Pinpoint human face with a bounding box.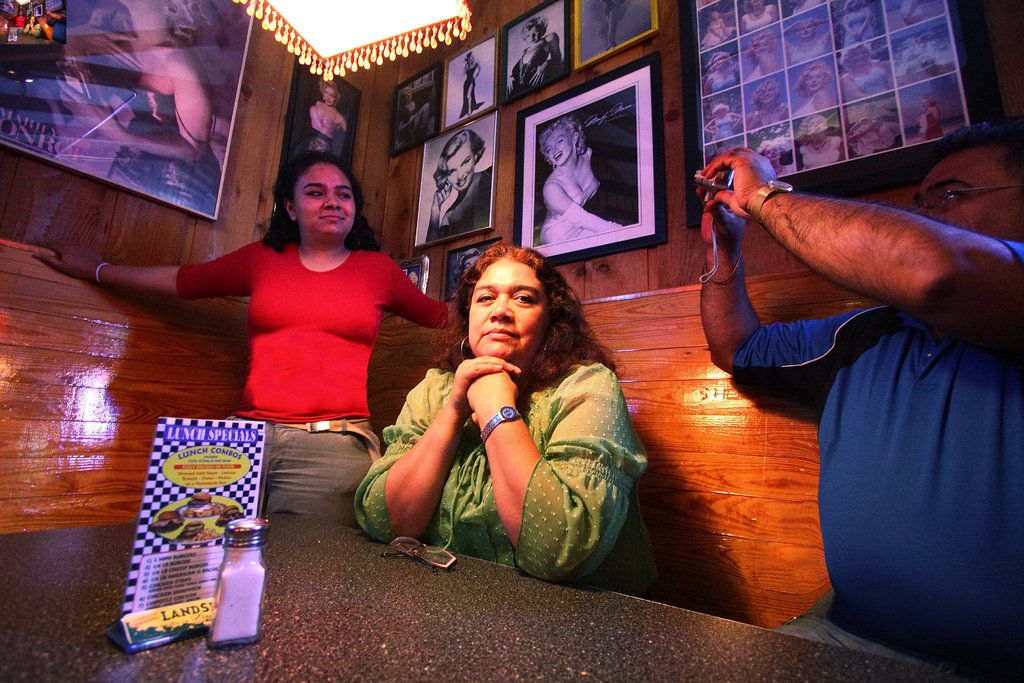
[left=467, top=256, right=552, bottom=365].
